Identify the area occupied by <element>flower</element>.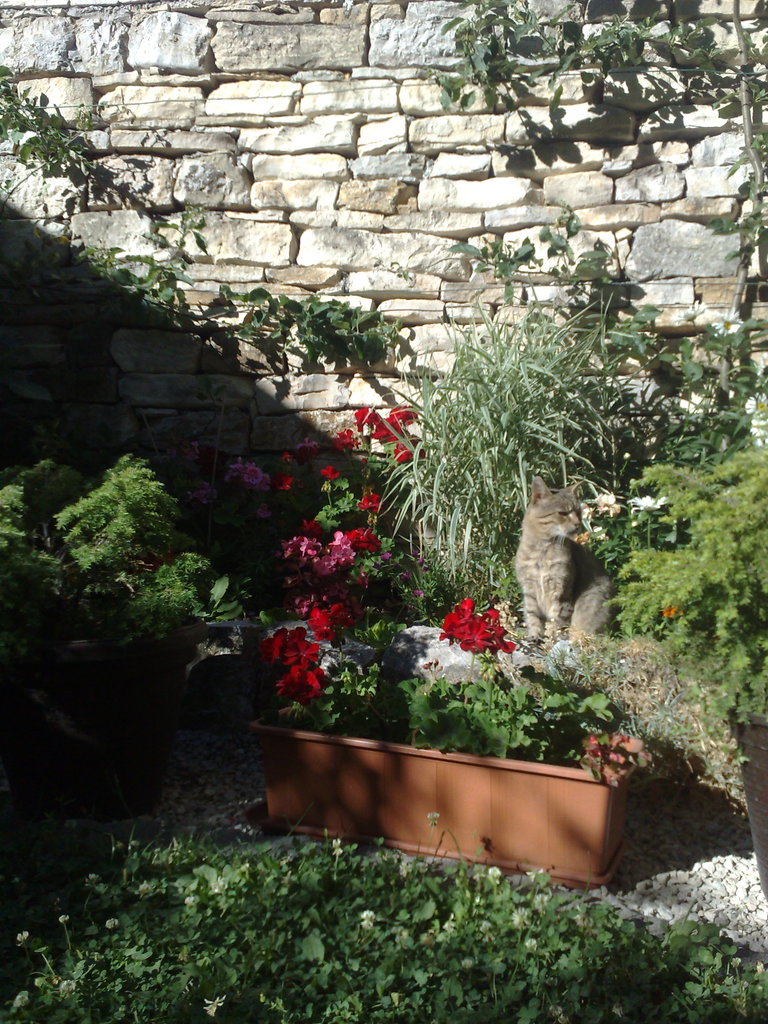
Area: <bbox>282, 471, 298, 501</bbox>.
